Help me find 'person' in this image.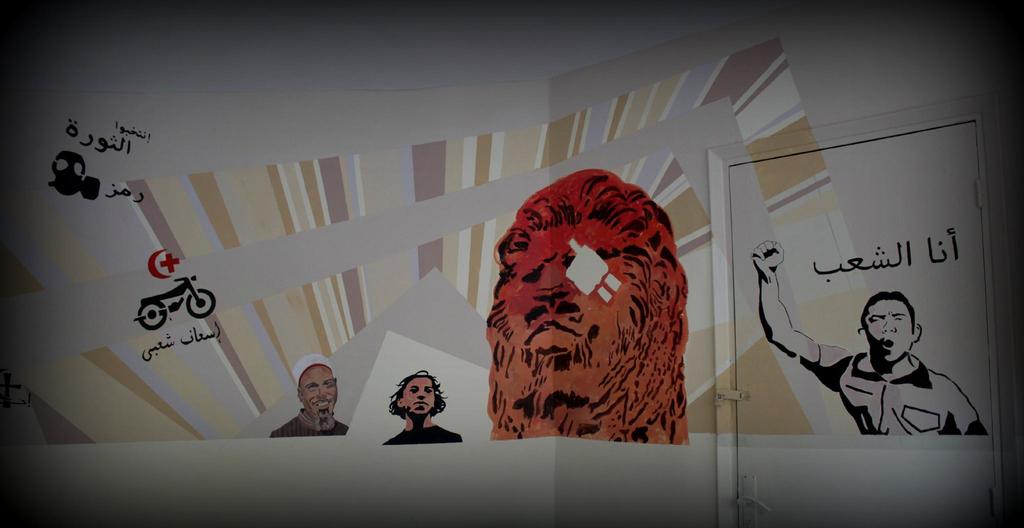
Found it: bbox=(749, 241, 987, 434).
